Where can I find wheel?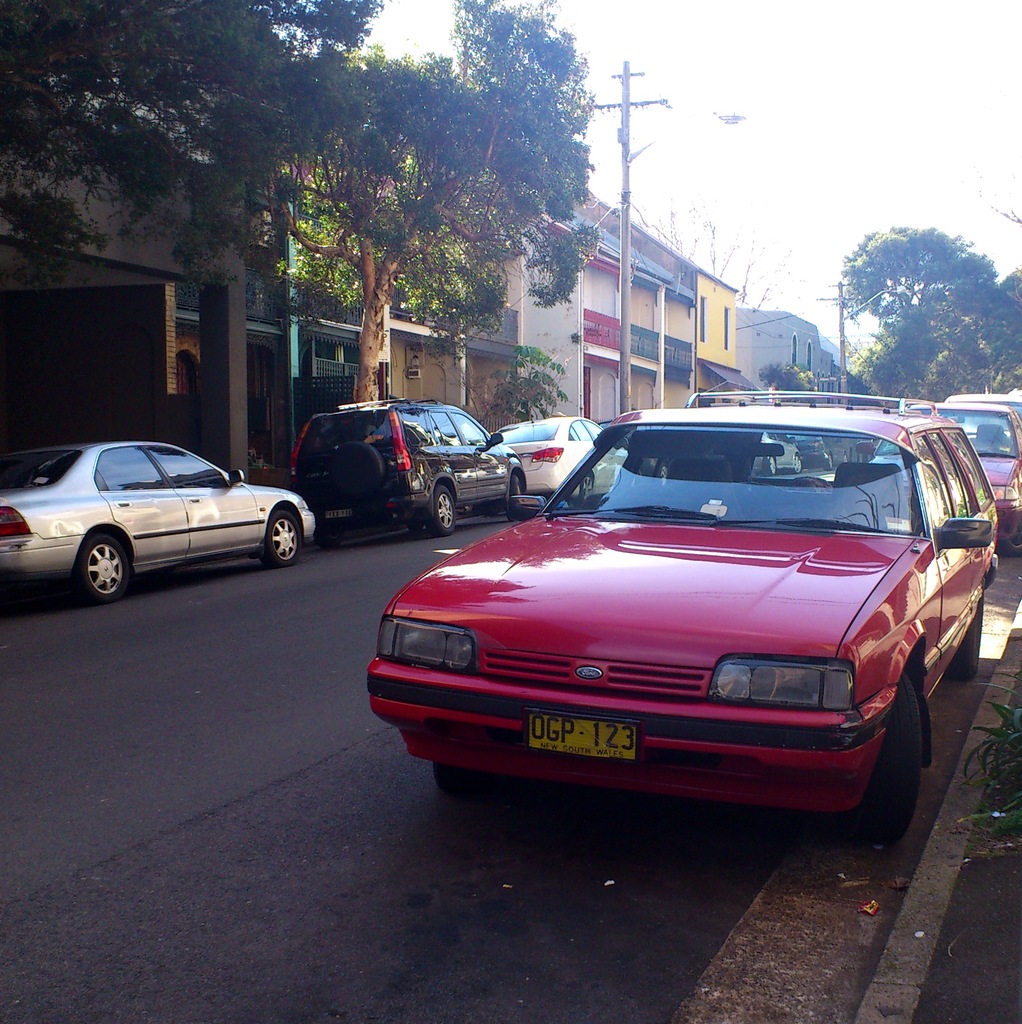
You can find it at [426,755,480,797].
